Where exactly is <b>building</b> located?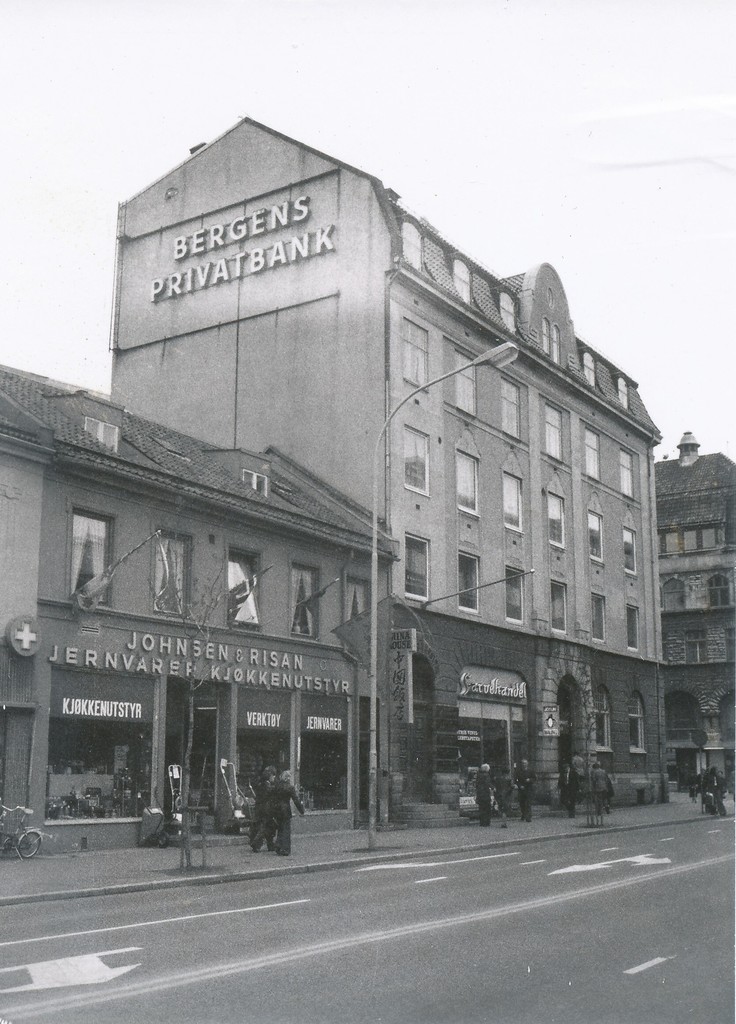
Its bounding box is x1=0, y1=358, x2=397, y2=853.
